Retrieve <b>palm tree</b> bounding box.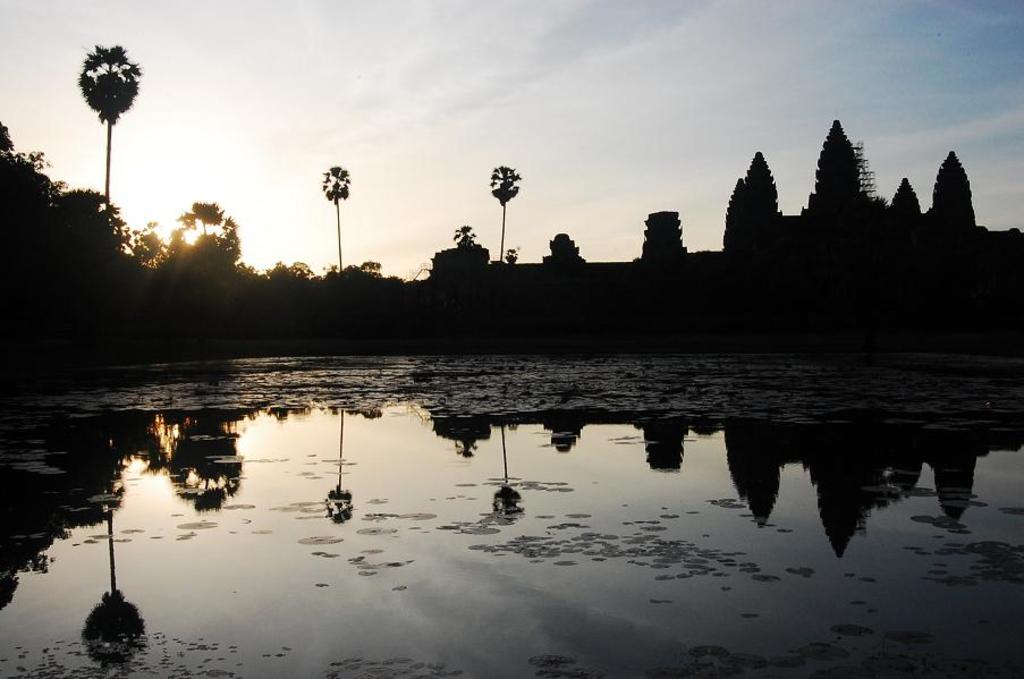
Bounding box: (486,159,522,288).
